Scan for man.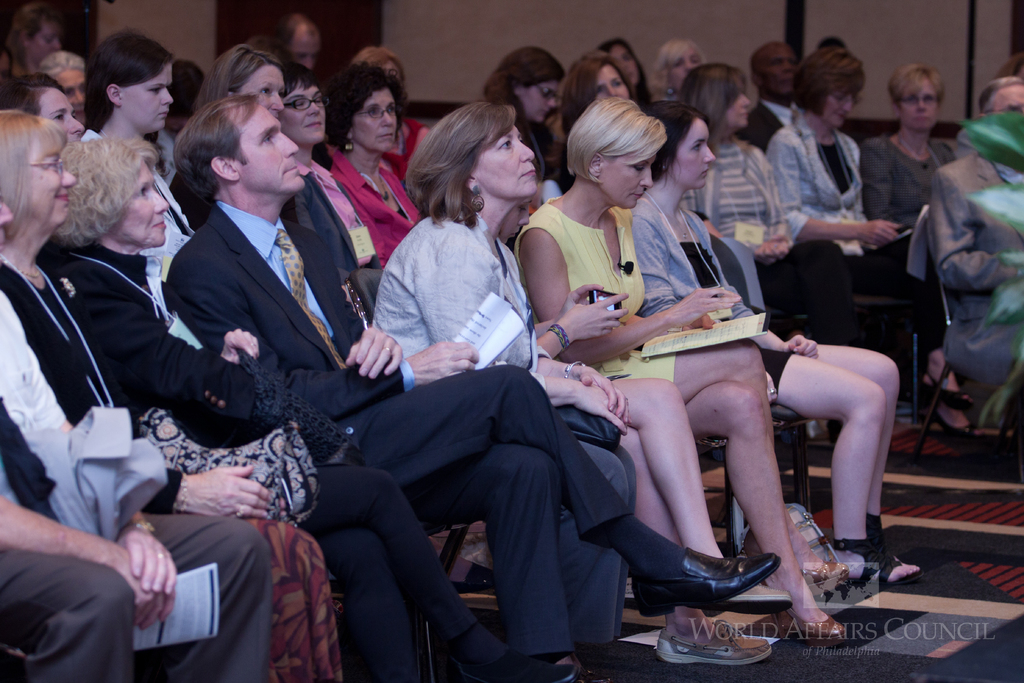
Scan result: (278,13,323,72).
